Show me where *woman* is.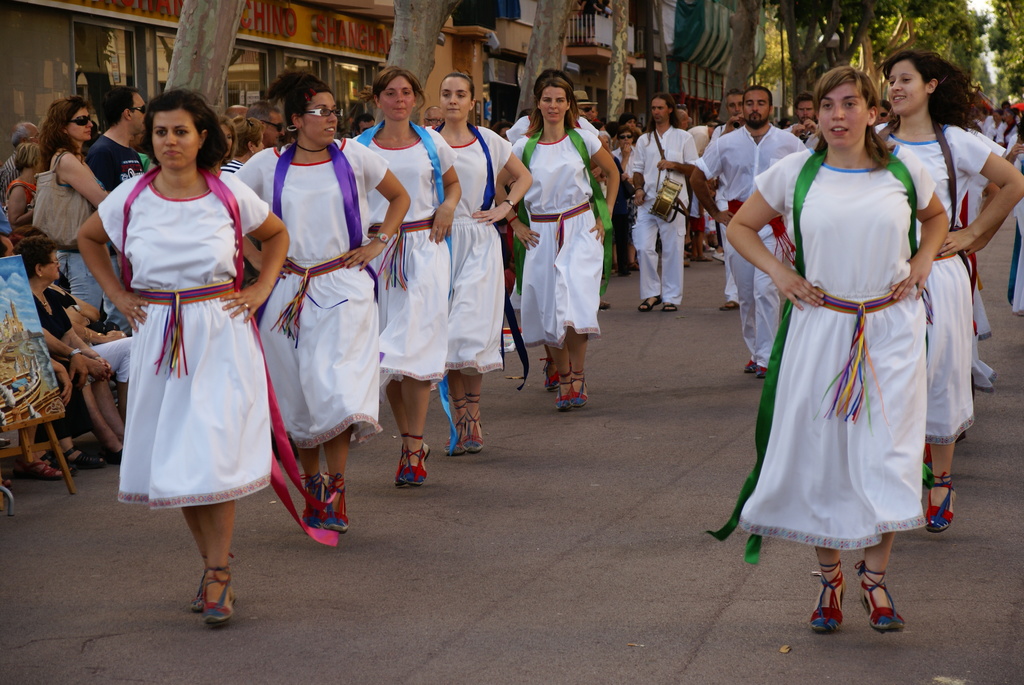
*woman* is at [495, 72, 623, 411].
